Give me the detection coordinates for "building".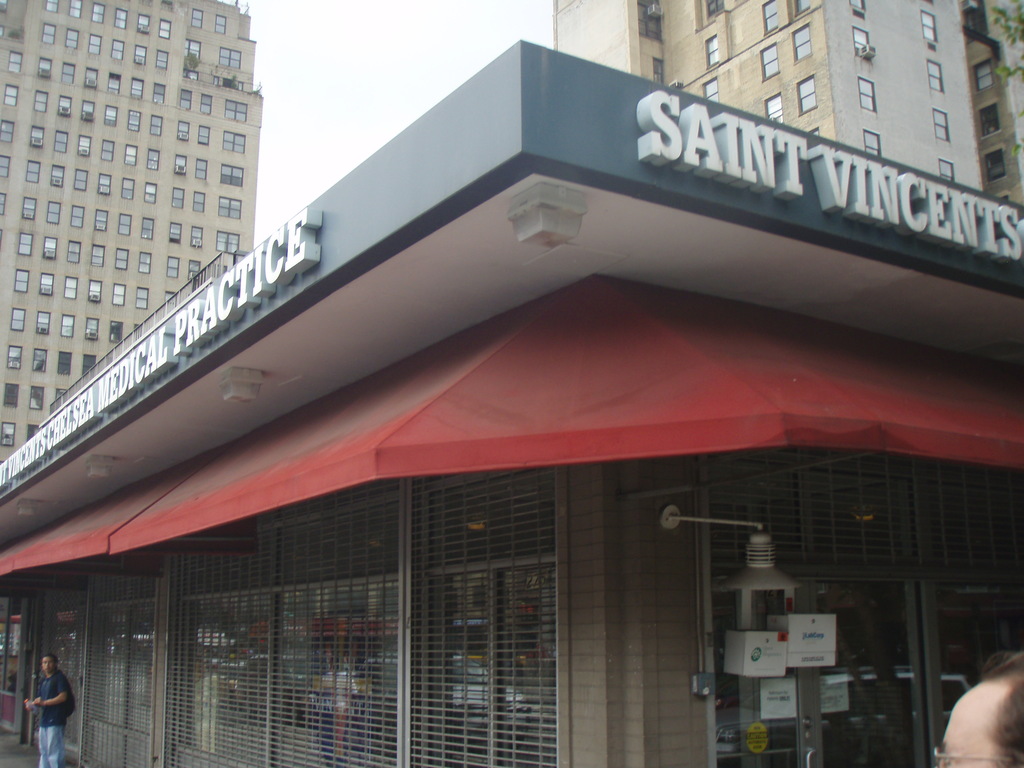
554:0:1023:203.
